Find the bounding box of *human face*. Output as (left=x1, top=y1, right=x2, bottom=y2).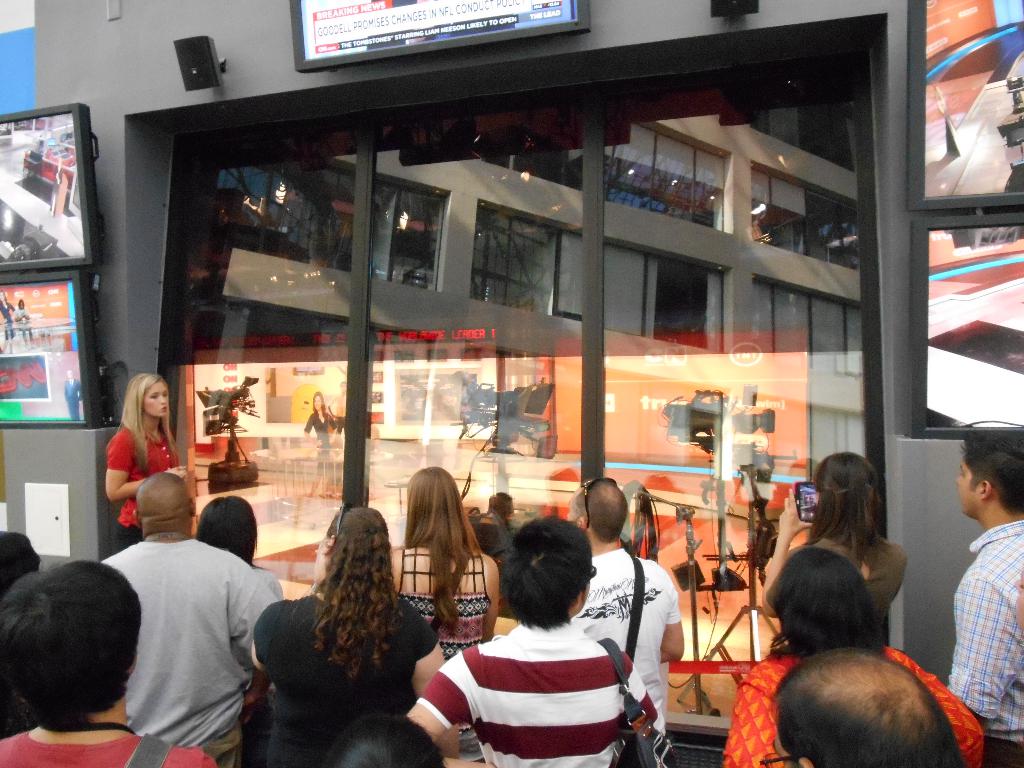
(left=143, top=385, right=169, bottom=417).
